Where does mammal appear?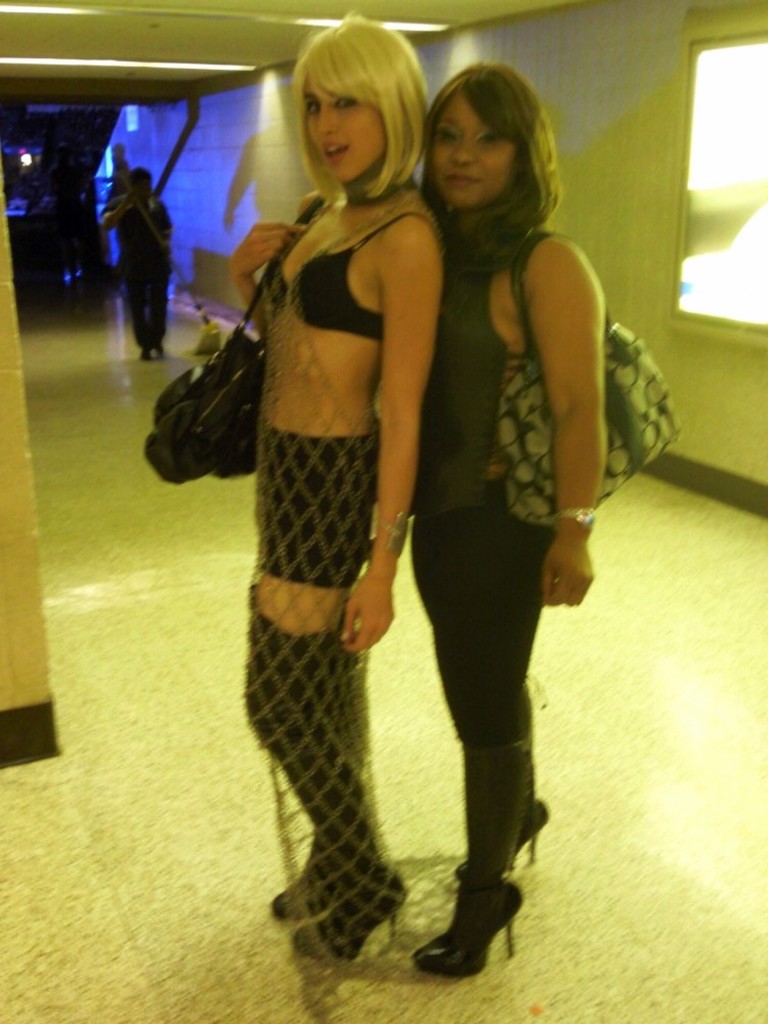
Appears at <bbox>355, 54, 627, 855</bbox>.
